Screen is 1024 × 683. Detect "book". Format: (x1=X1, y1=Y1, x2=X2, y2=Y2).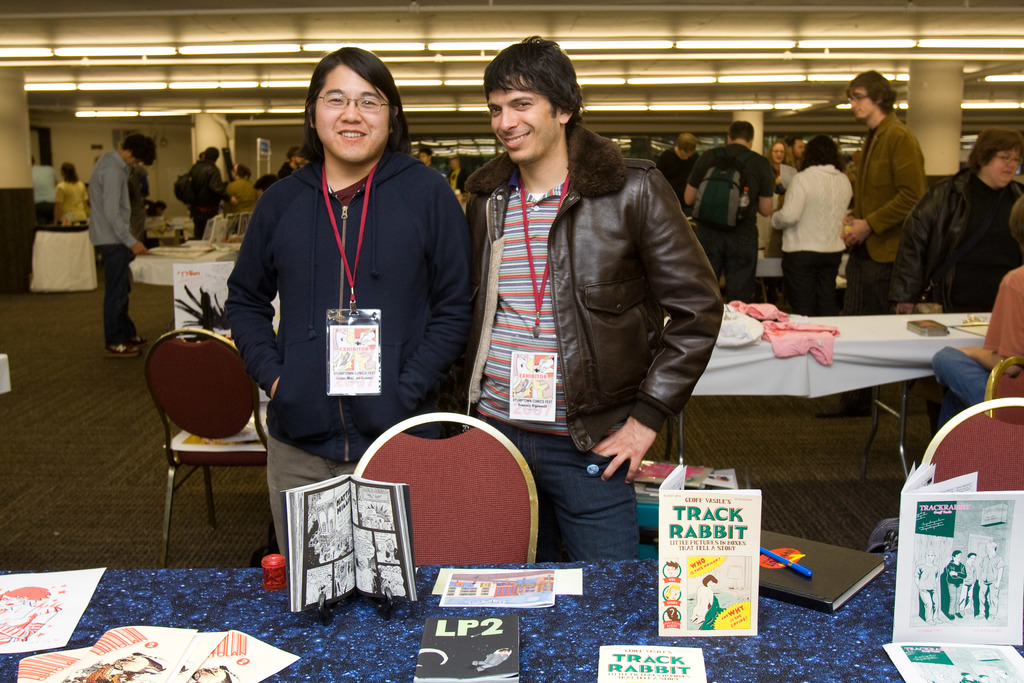
(x1=278, y1=470, x2=419, y2=614).
